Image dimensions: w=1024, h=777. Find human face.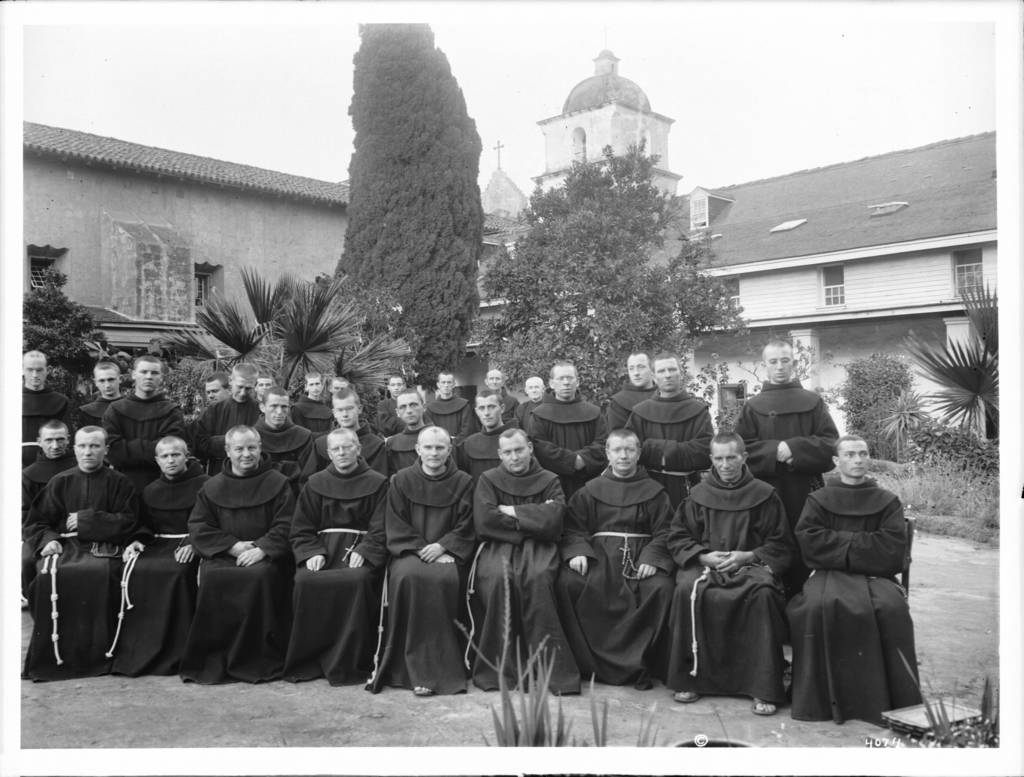
(x1=205, y1=380, x2=230, y2=403).
